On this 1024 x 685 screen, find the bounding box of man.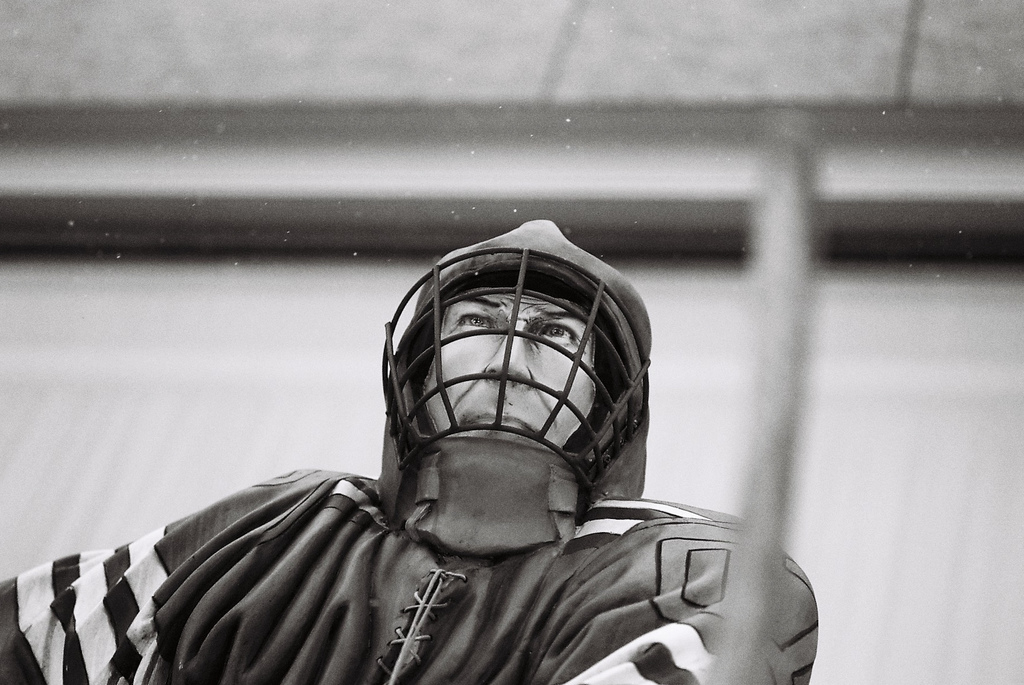
Bounding box: rect(26, 193, 821, 684).
